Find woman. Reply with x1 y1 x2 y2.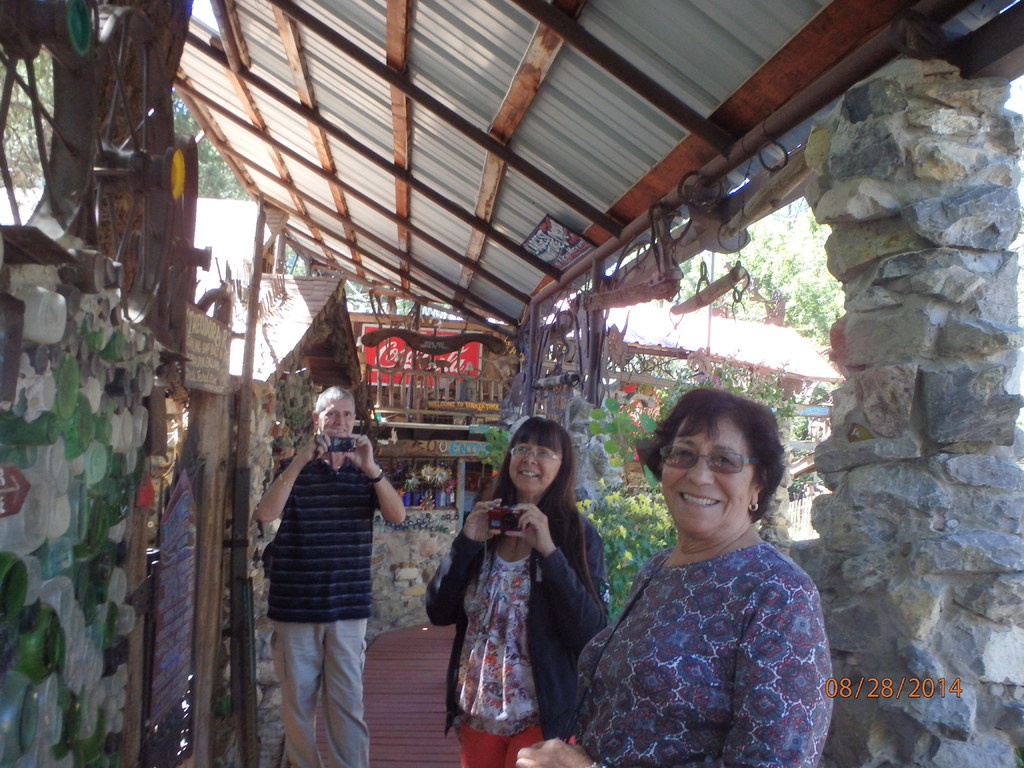
514 387 834 767.
